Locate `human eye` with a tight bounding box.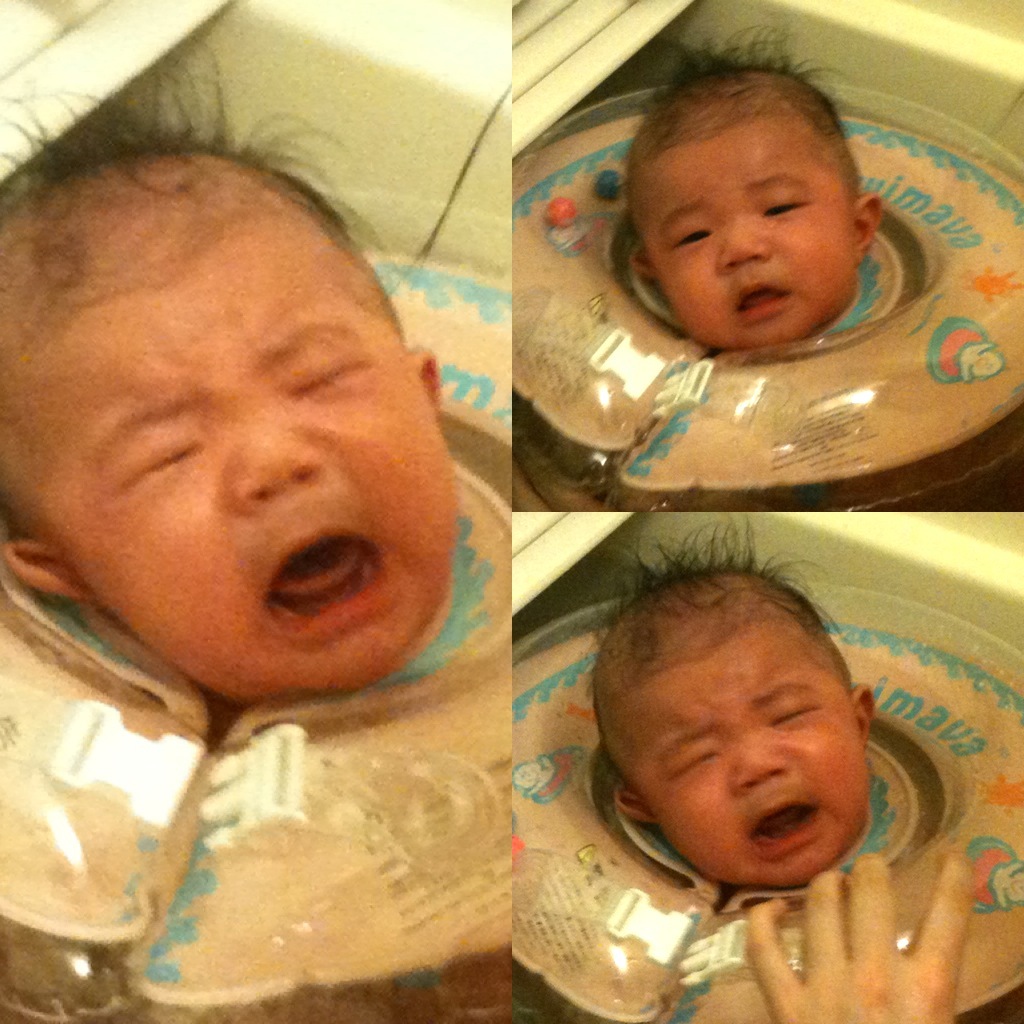
756/194/816/221.
